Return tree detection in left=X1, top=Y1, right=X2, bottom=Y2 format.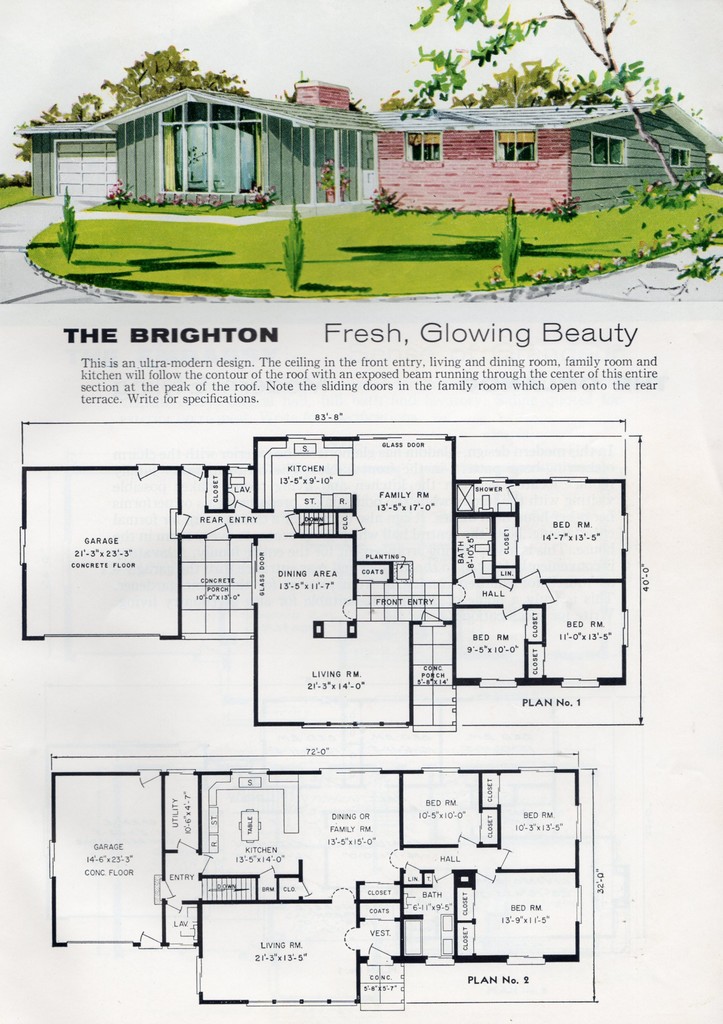
left=11, top=42, right=250, bottom=163.
